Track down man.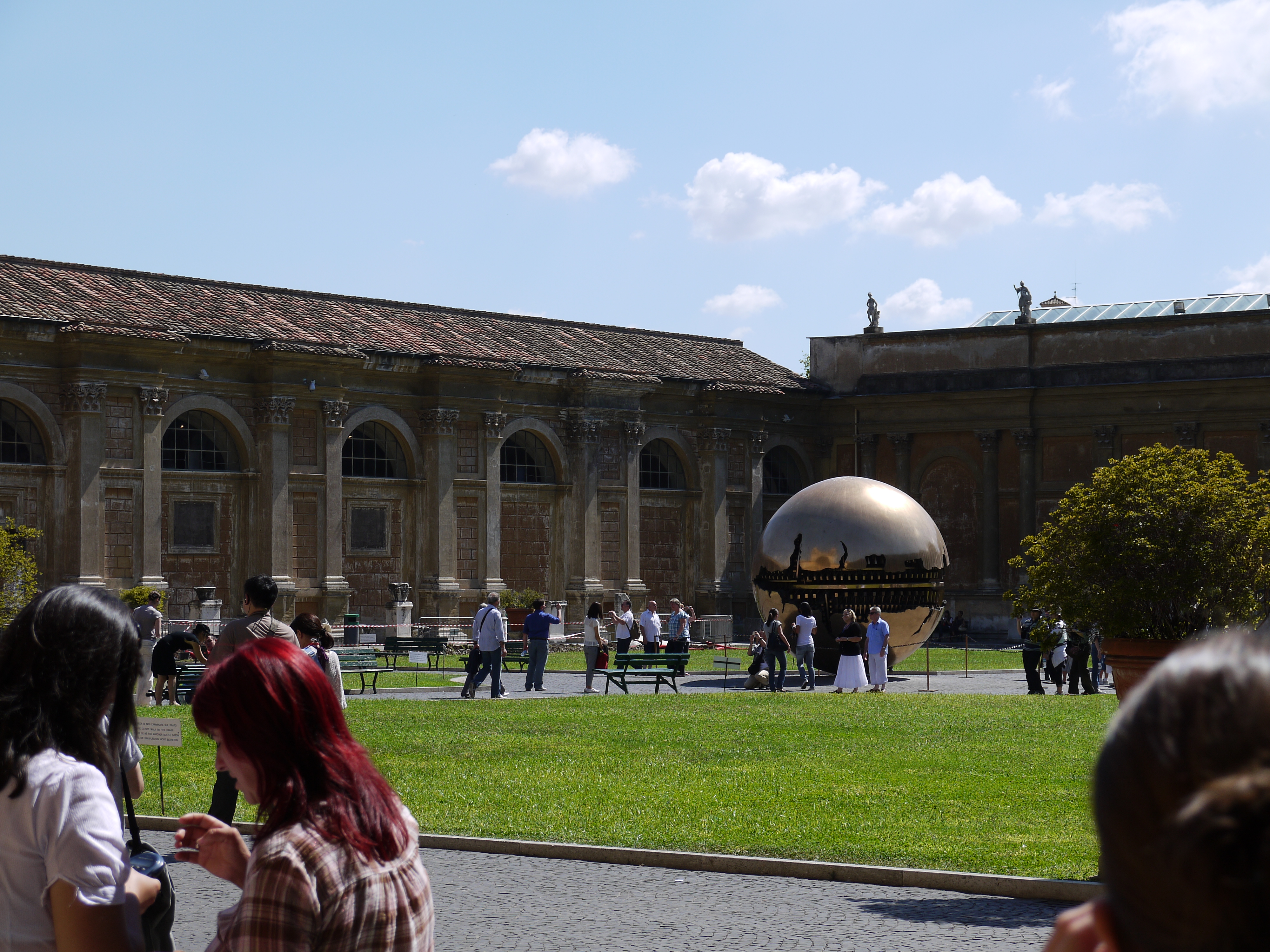
Tracked to detection(322, 191, 332, 221).
